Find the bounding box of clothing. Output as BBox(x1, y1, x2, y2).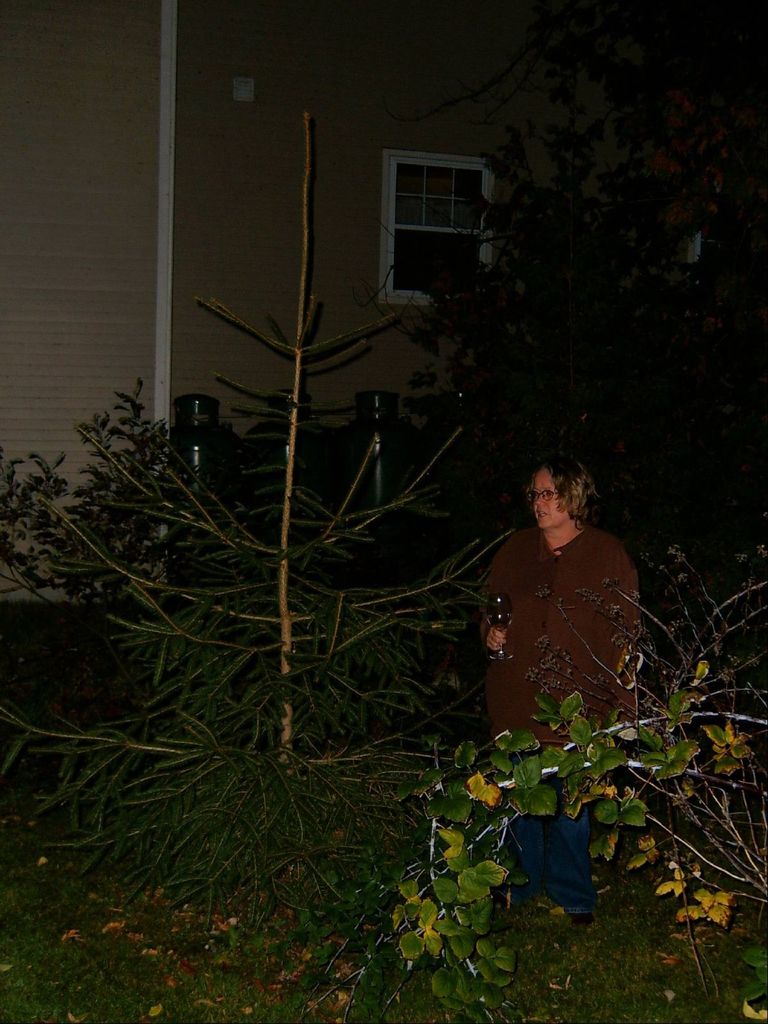
BBox(479, 522, 641, 916).
